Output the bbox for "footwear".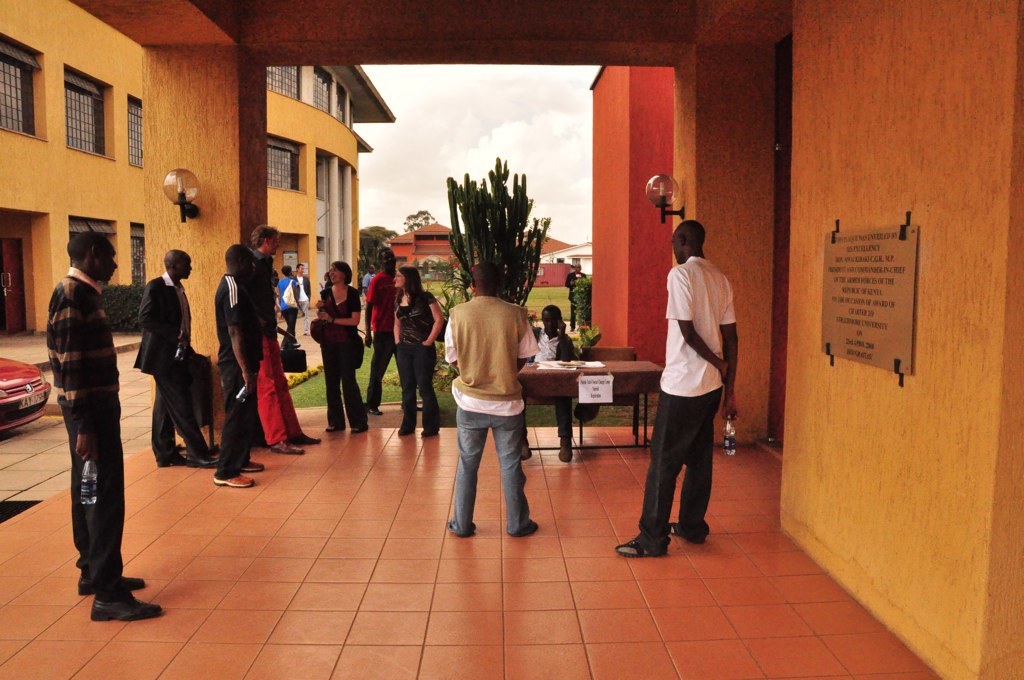
bbox=(507, 520, 533, 541).
